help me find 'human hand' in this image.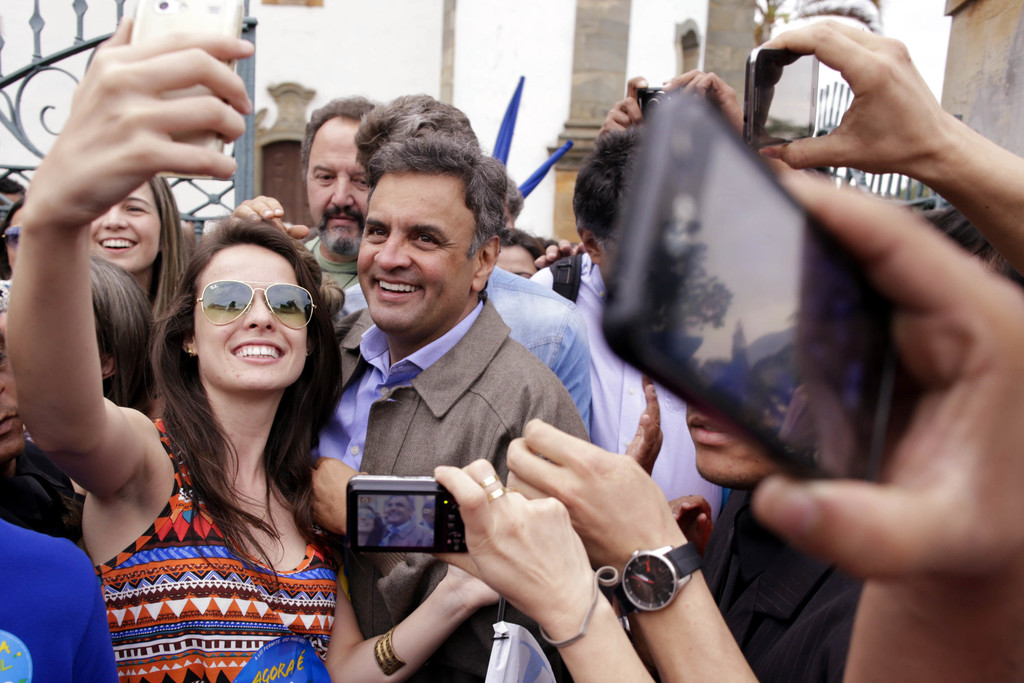
Found it: box=[504, 415, 669, 573].
